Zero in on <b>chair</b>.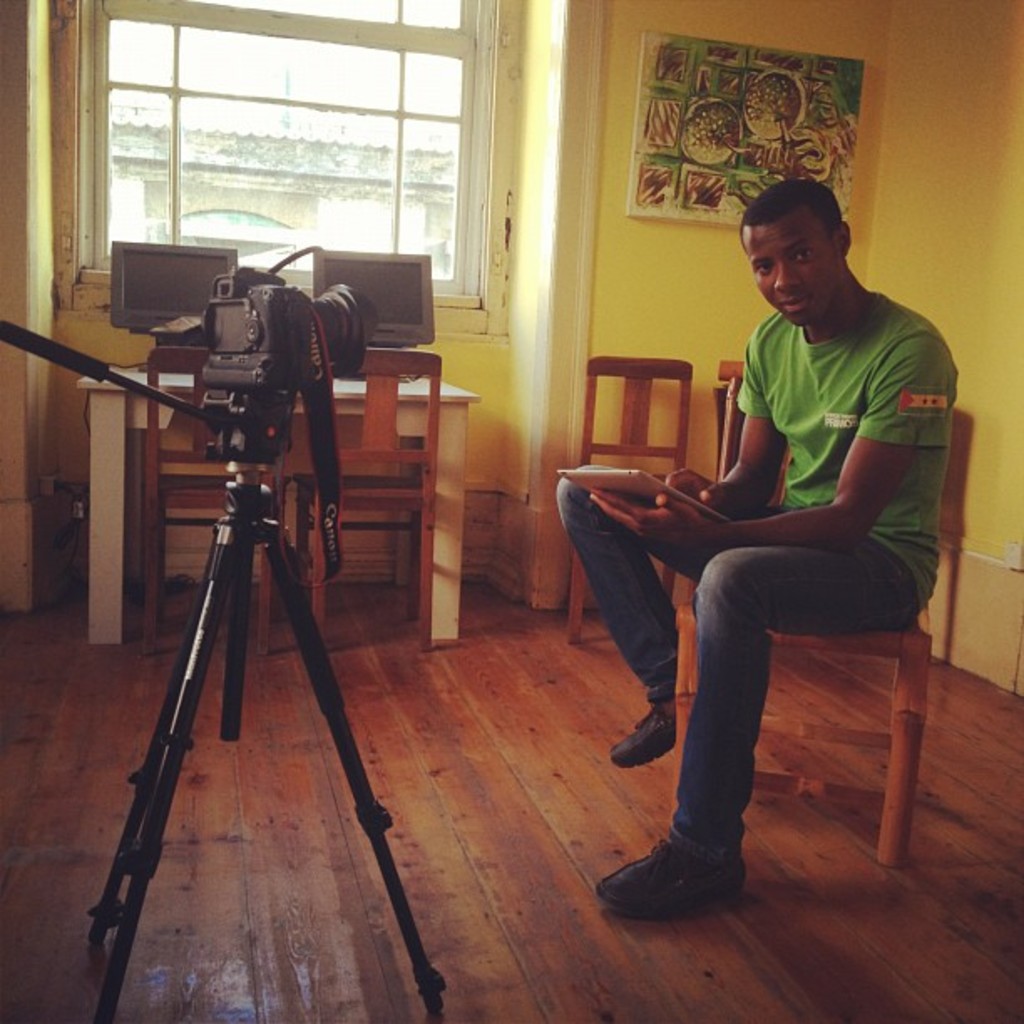
Zeroed in: bbox=(567, 356, 691, 648).
